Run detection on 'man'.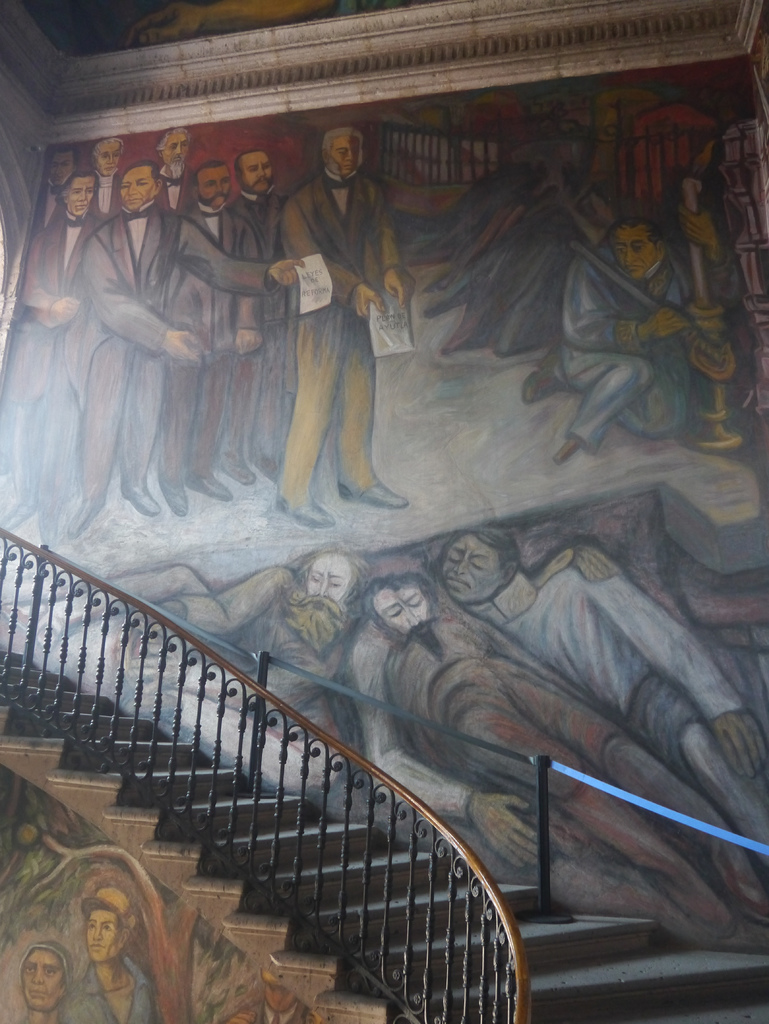
Result: 60,881,161,1023.
